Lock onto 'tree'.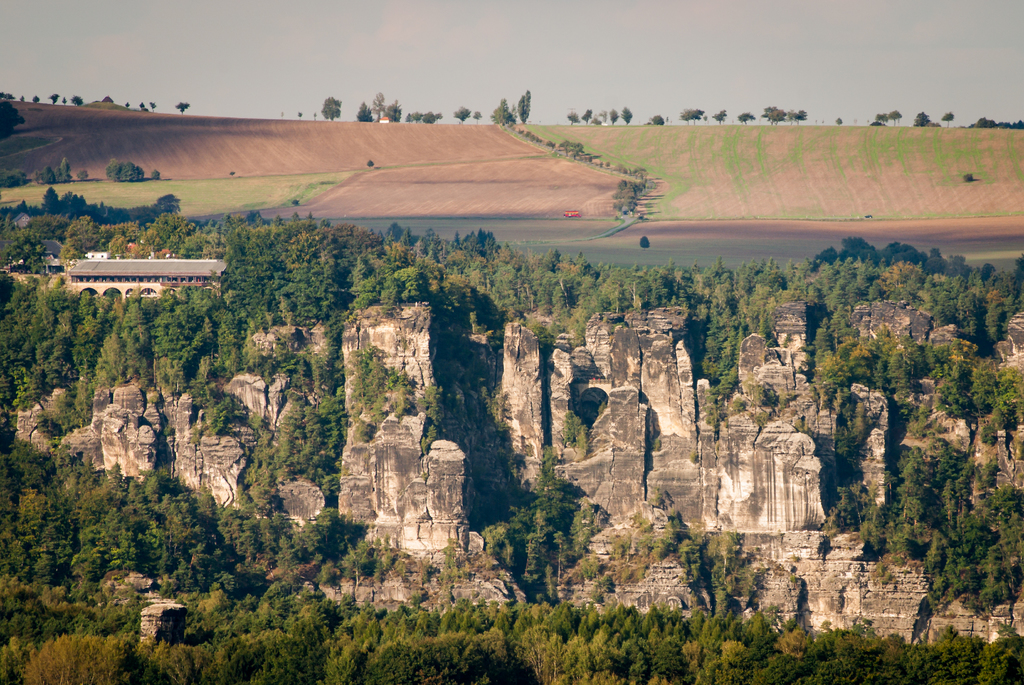
Locked: bbox(893, 109, 899, 124).
